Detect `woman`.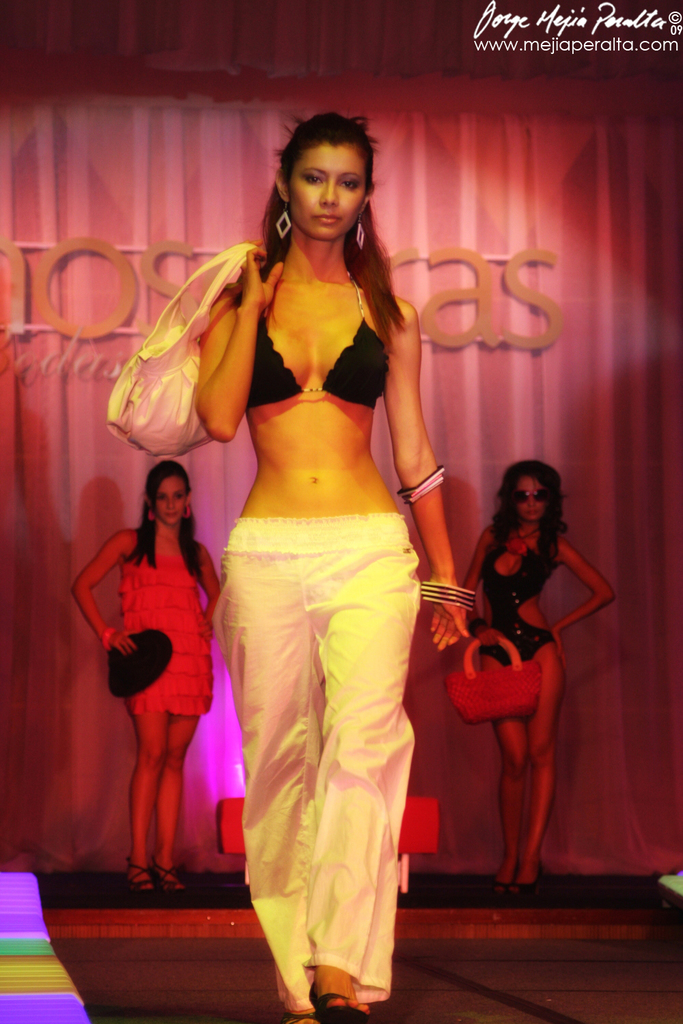
Detected at 462,459,613,898.
